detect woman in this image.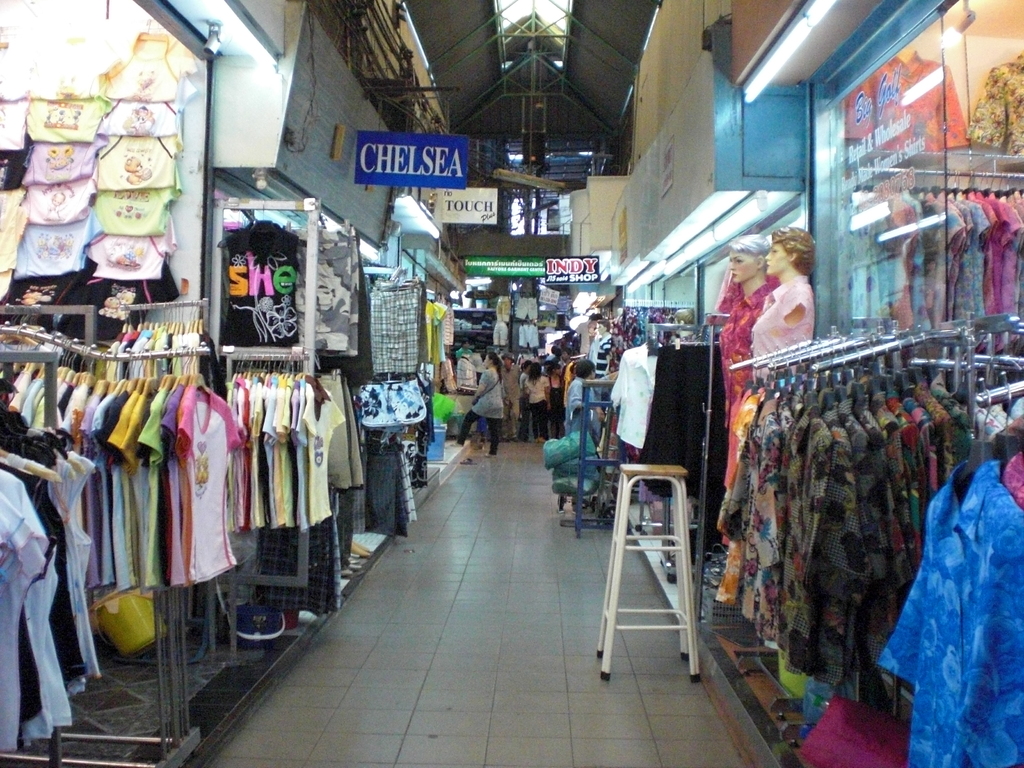
Detection: <box>712,230,778,529</box>.
